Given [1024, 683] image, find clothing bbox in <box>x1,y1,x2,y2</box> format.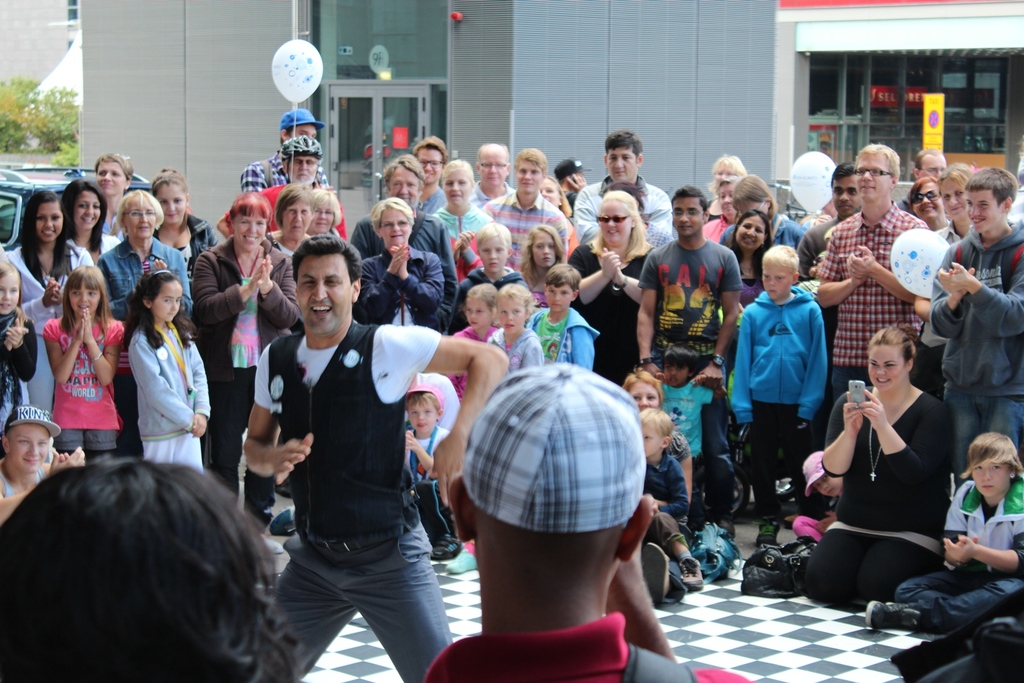
<box>489,192,570,260</box>.
